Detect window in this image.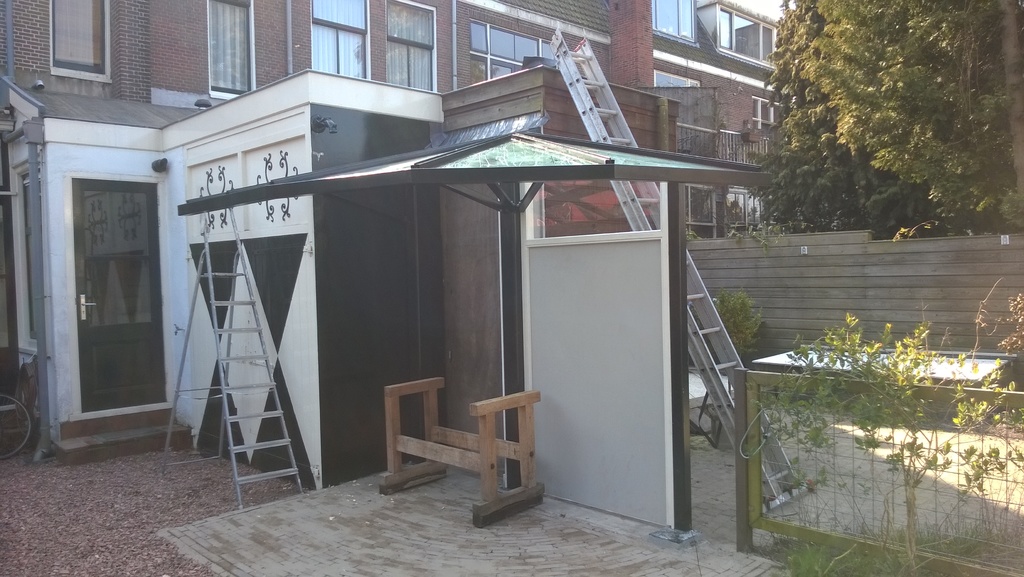
Detection: region(684, 185, 716, 235).
